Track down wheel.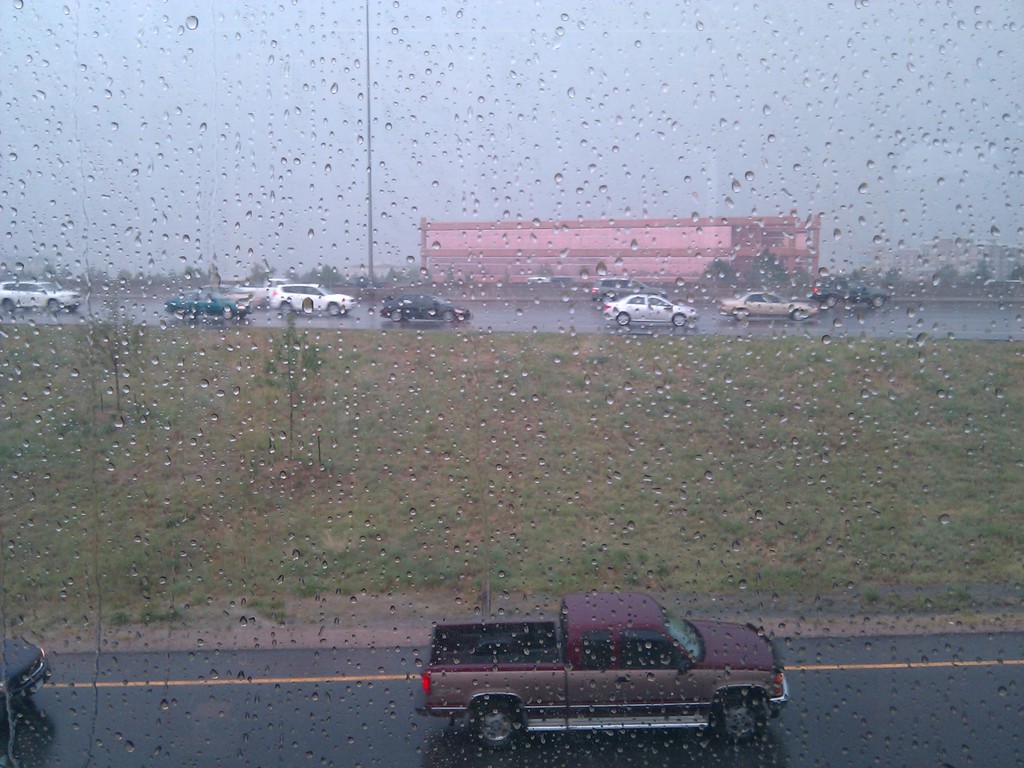
Tracked to x1=280, y1=305, x2=291, y2=314.
